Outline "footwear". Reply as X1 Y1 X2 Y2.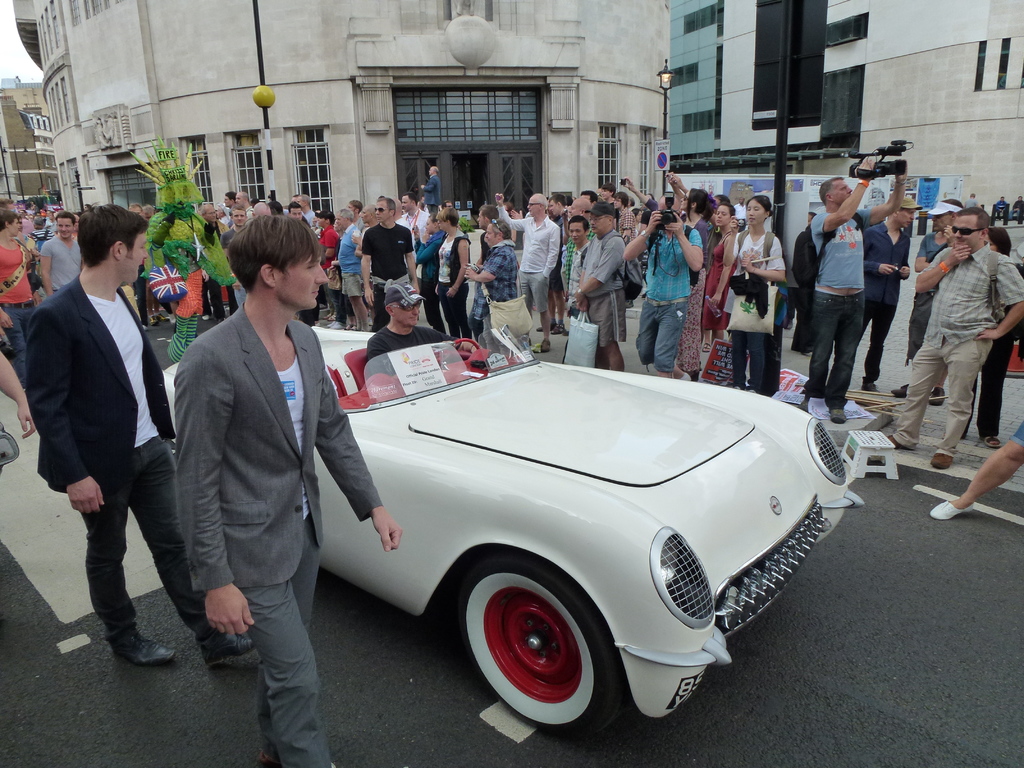
550 308 565 331.
